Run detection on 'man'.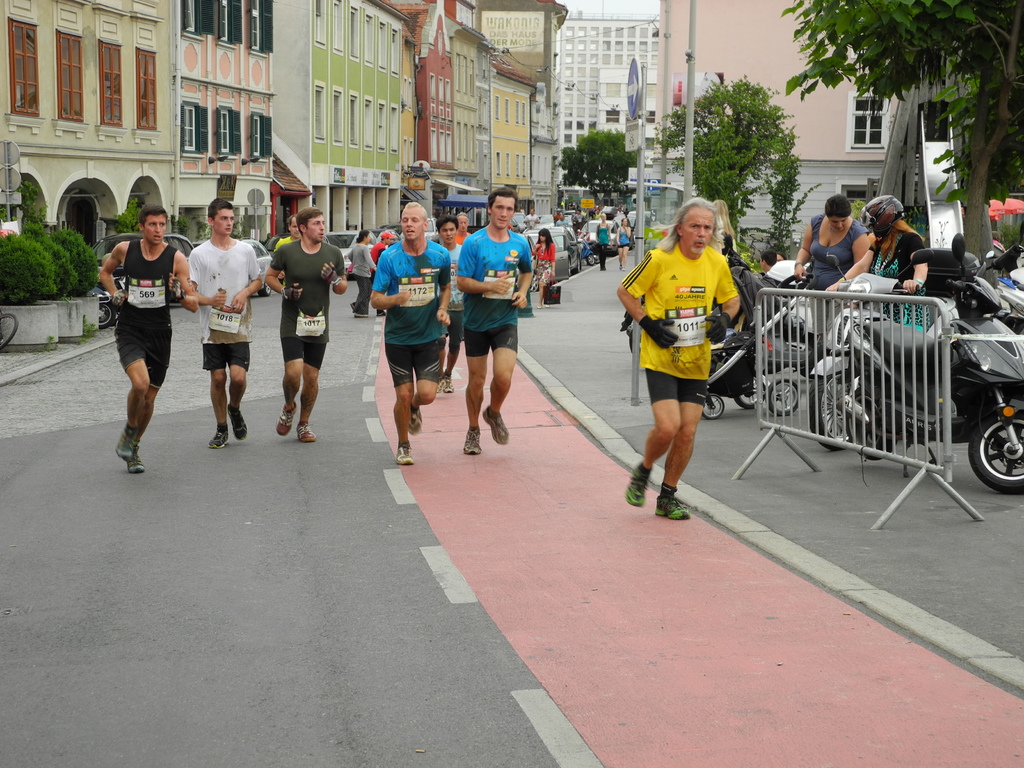
Result: l=100, t=207, r=202, b=478.
